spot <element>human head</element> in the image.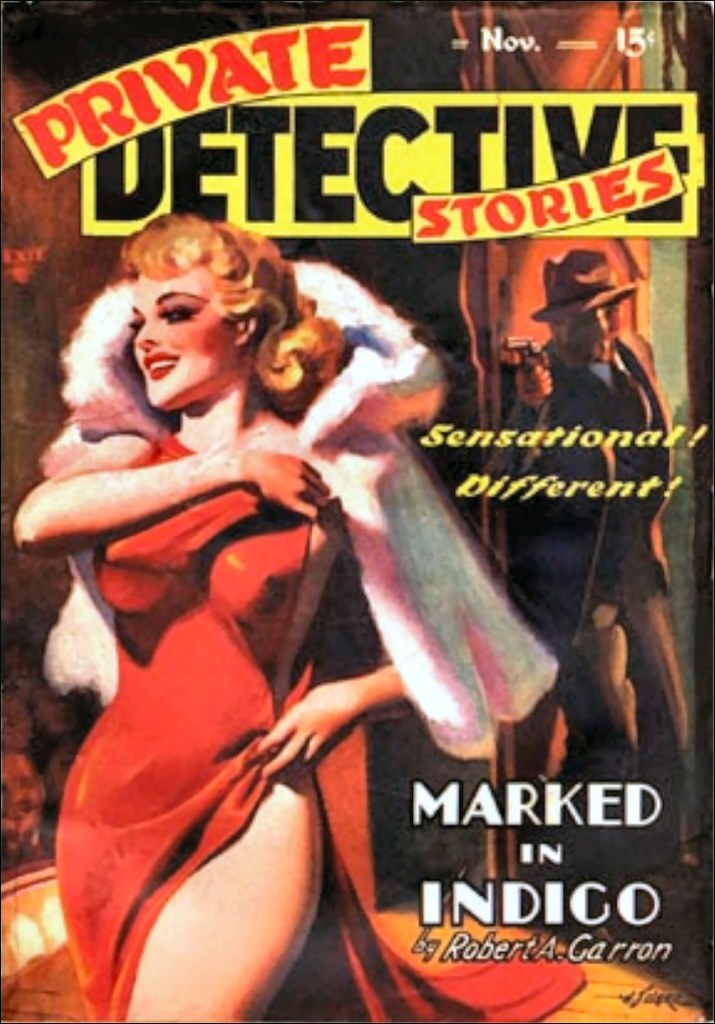
<element>human head</element> found at (112,207,304,412).
